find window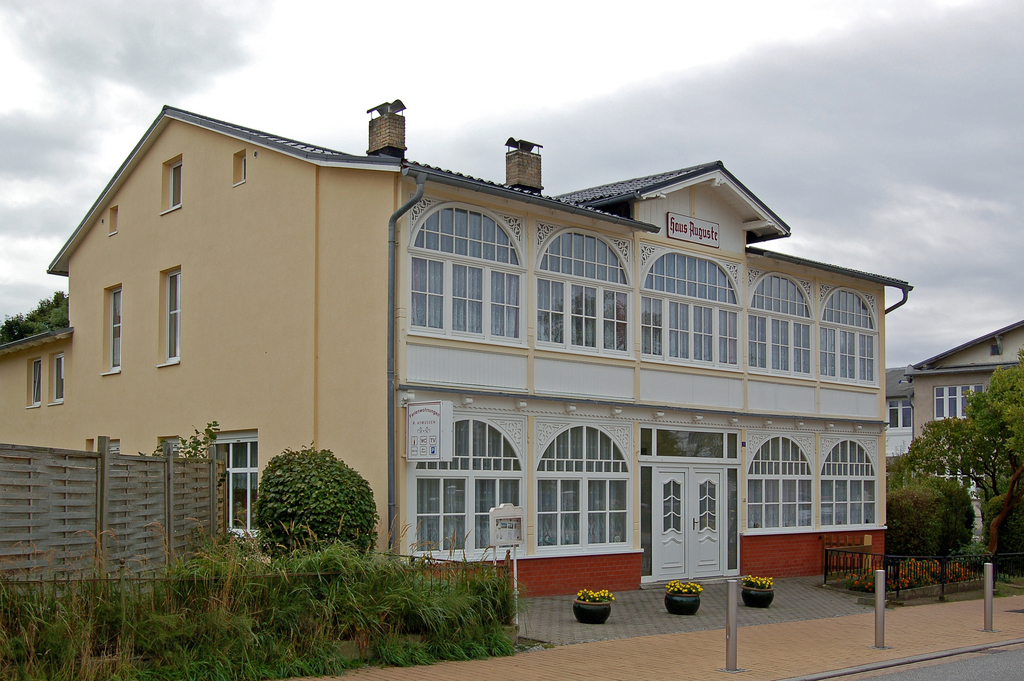
pyautogui.locateOnScreen(746, 270, 820, 384)
